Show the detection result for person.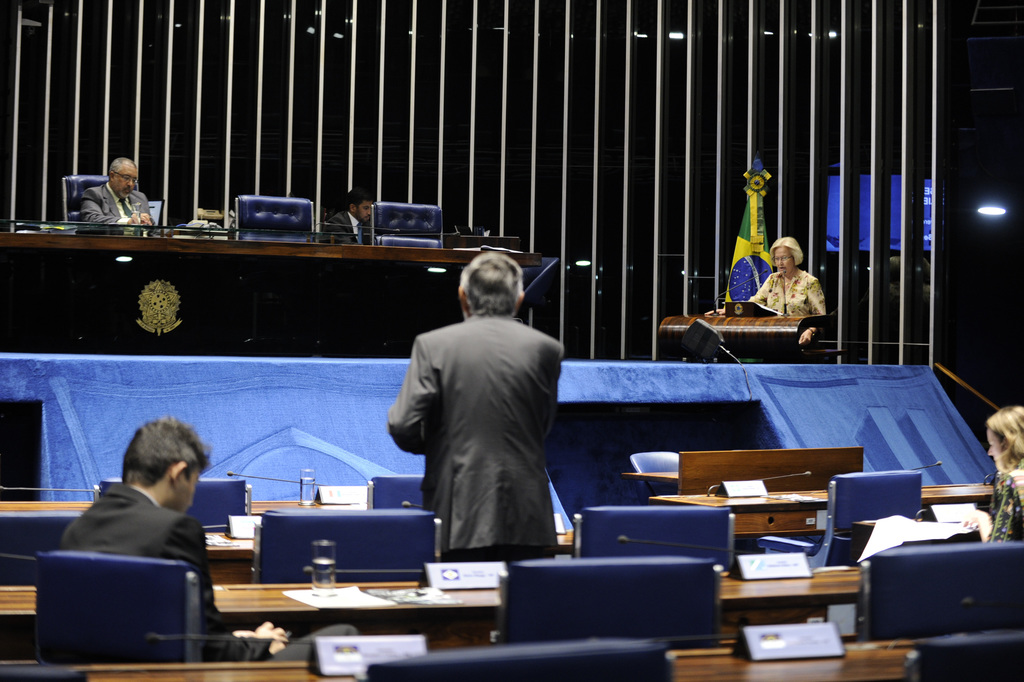
708,232,833,339.
